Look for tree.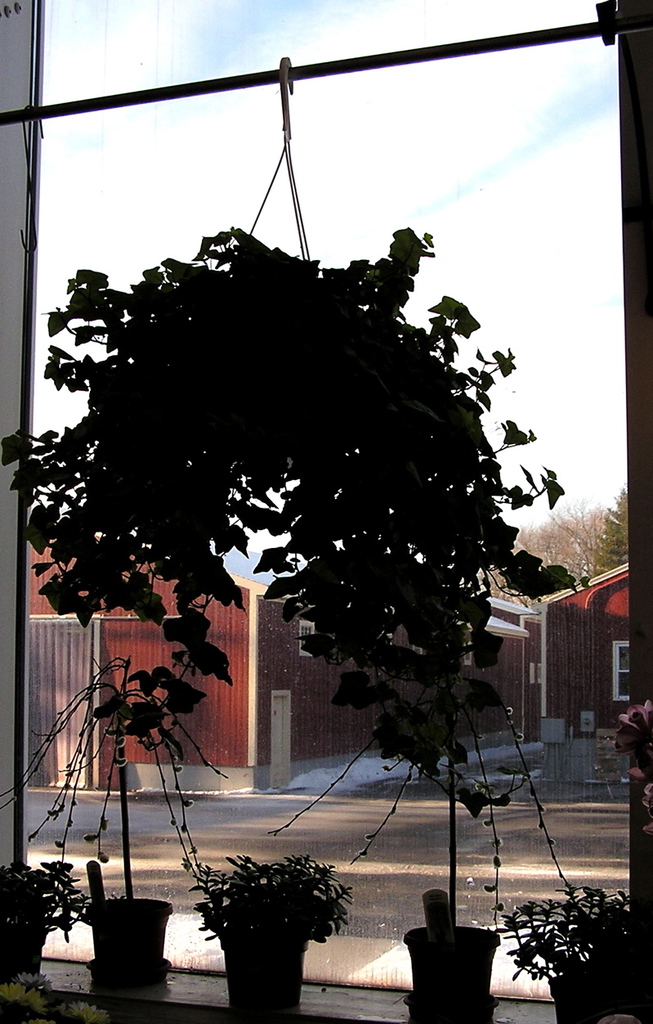
Found: region(487, 487, 633, 607).
